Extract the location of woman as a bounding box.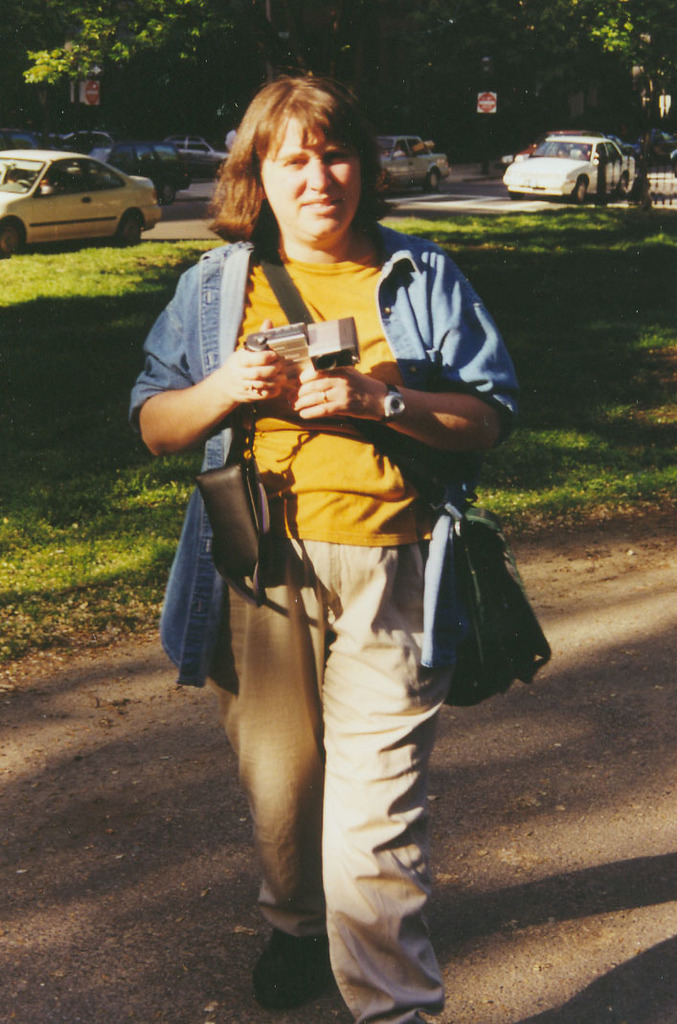
crop(153, 111, 519, 1016).
